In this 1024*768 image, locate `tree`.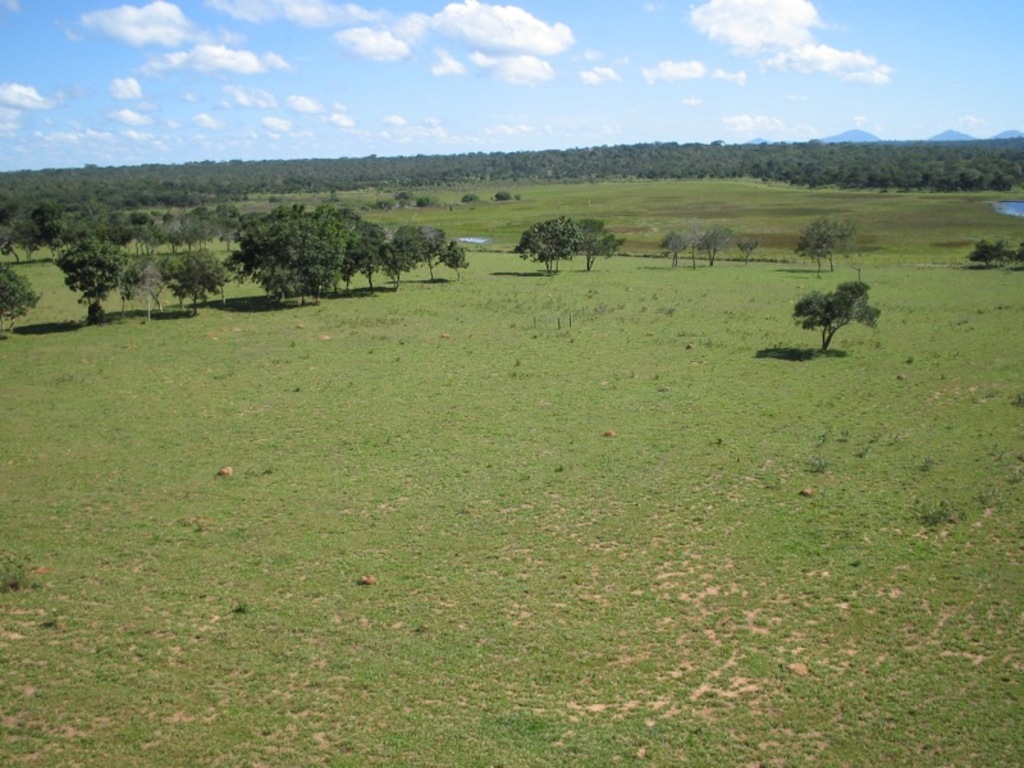
Bounding box: (x1=797, y1=283, x2=877, y2=352).
